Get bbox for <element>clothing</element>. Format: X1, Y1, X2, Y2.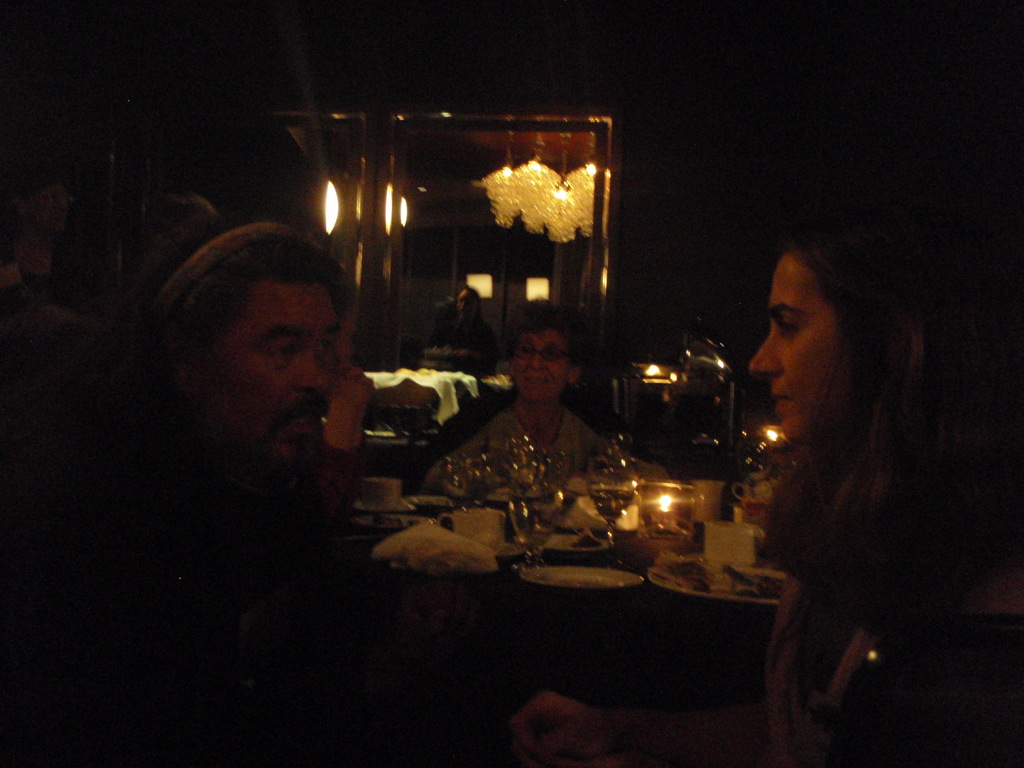
757, 534, 1023, 767.
